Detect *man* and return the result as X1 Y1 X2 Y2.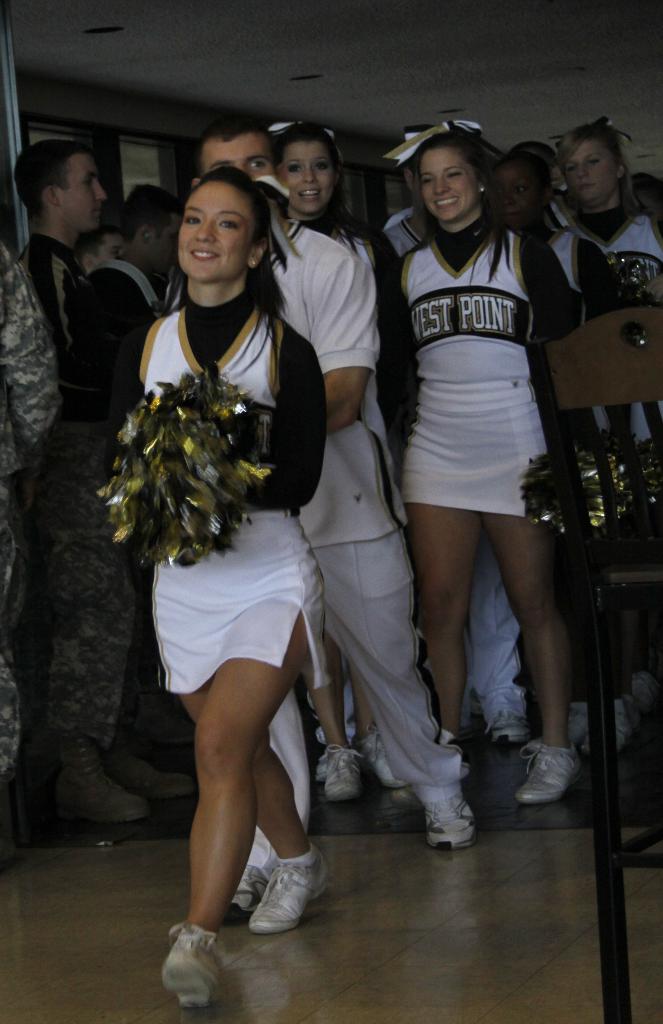
11 142 147 826.
